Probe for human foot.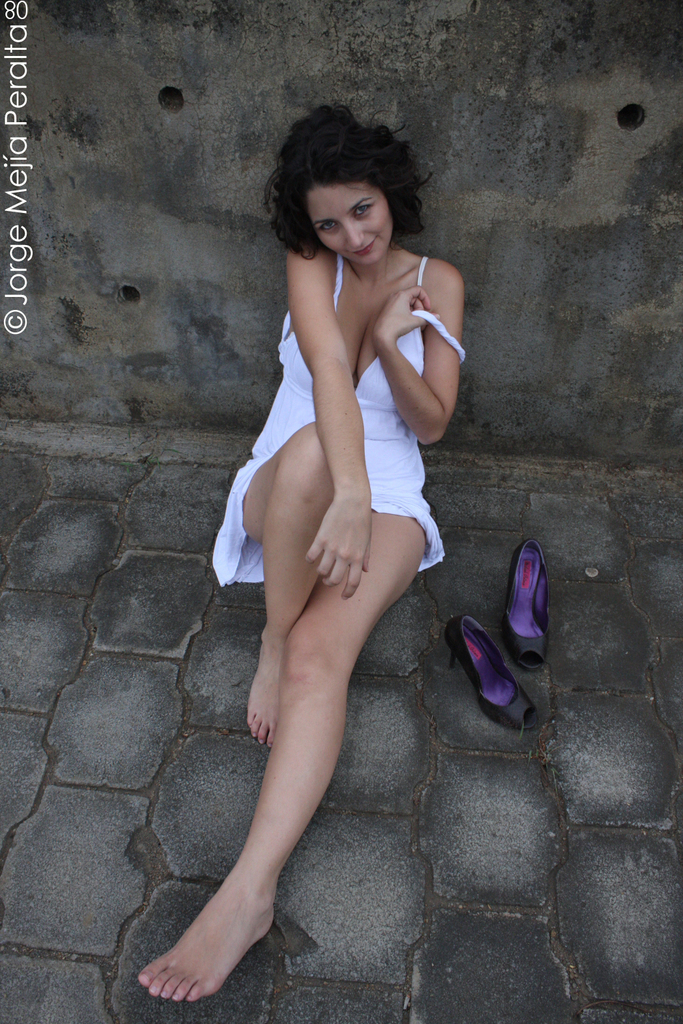
Probe result: (141, 839, 310, 1000).
